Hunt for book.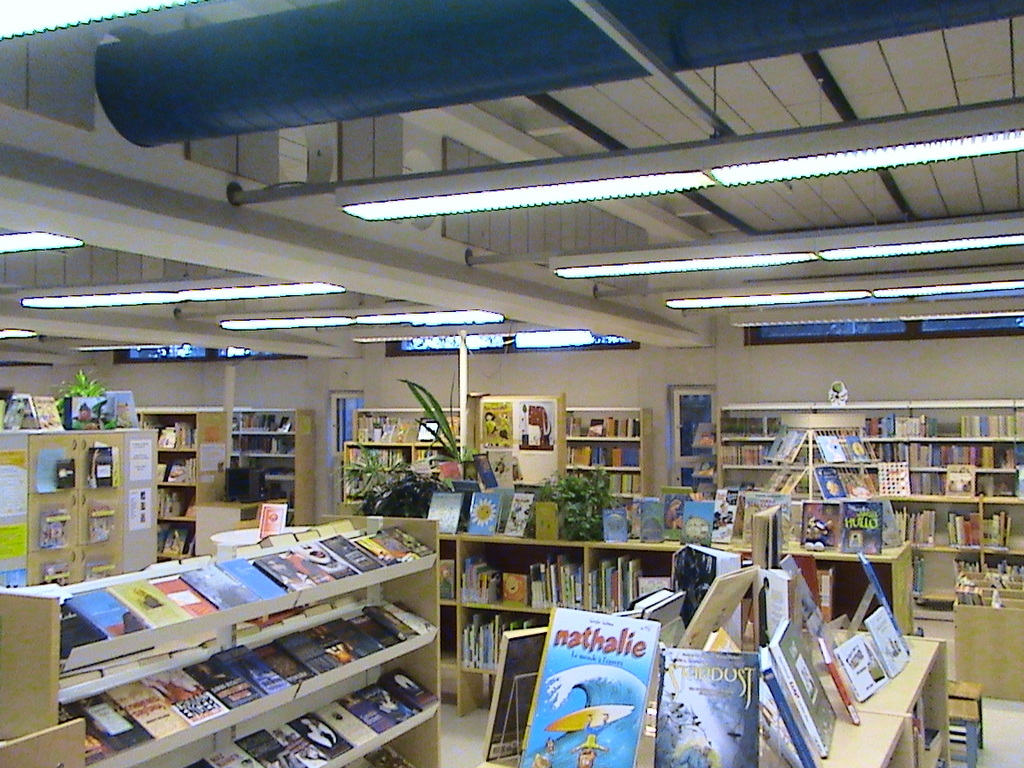
Hunted down at [464,614,530,670].
